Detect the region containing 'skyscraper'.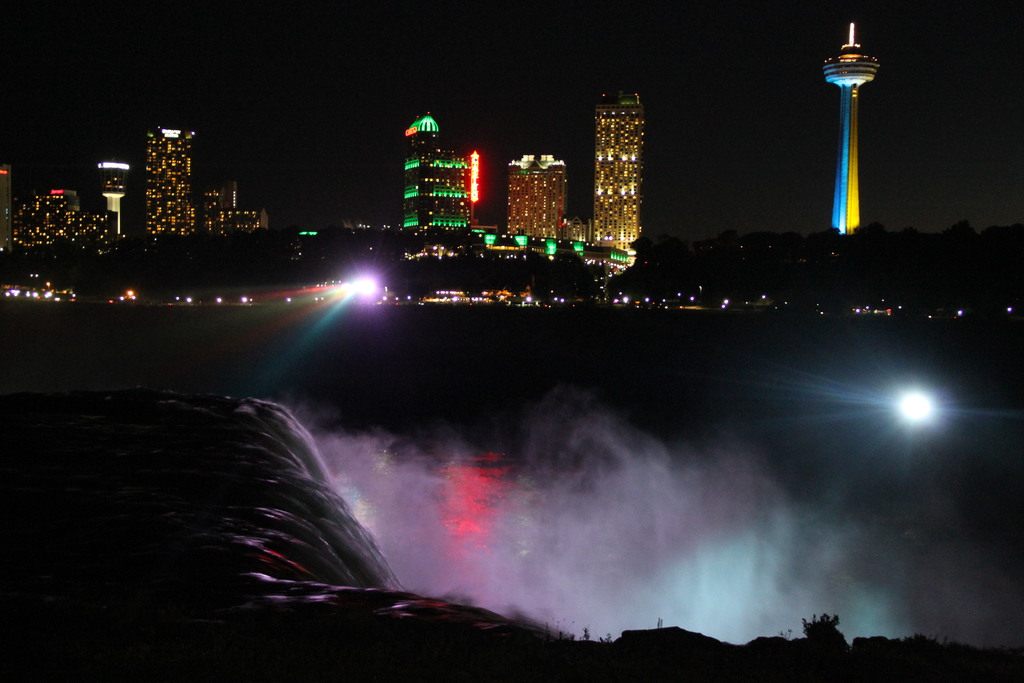
[x1=428, y1=151, x2=470, y2=238].
